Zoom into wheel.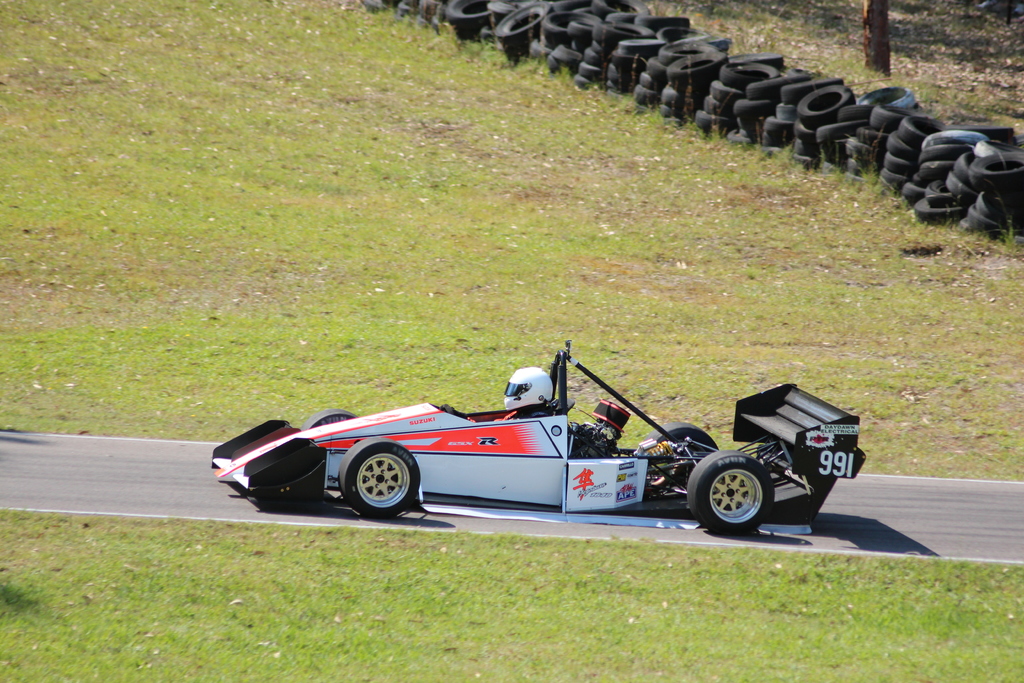
Zoom target: Rect(579, 66, 609, 83).
